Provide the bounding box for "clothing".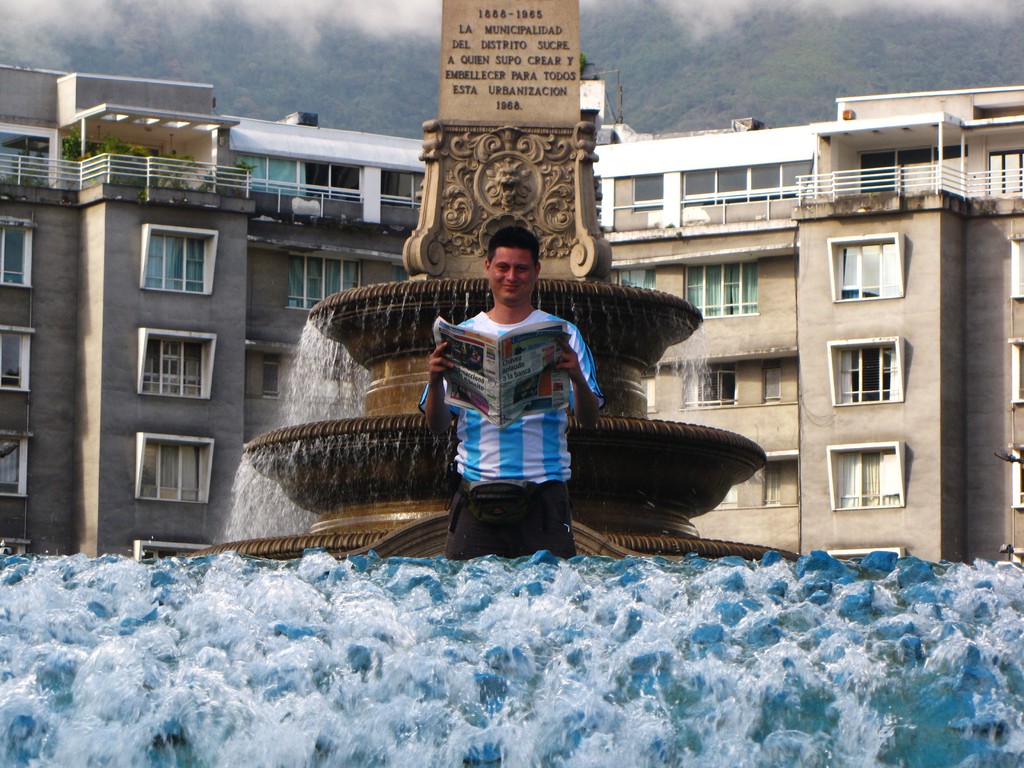
(427,271,597,543).
